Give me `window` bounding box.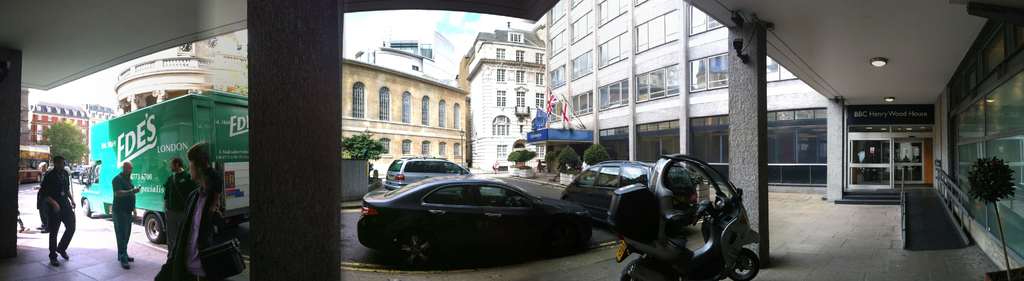
536 92 546 109.
